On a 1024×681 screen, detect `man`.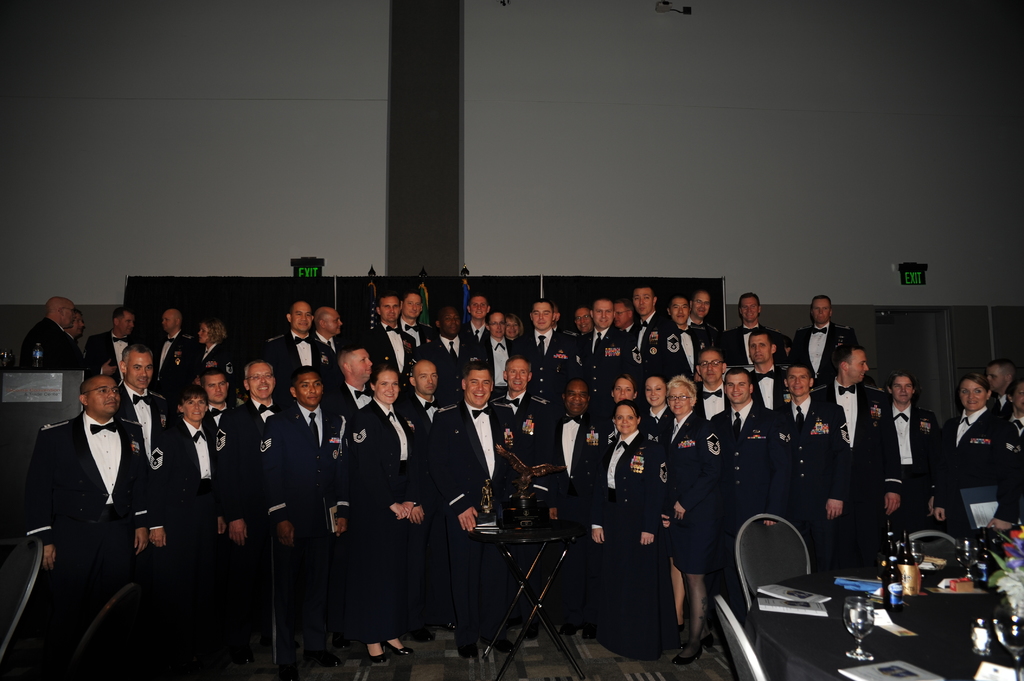
bbox=[573, 305, 600, 344].
